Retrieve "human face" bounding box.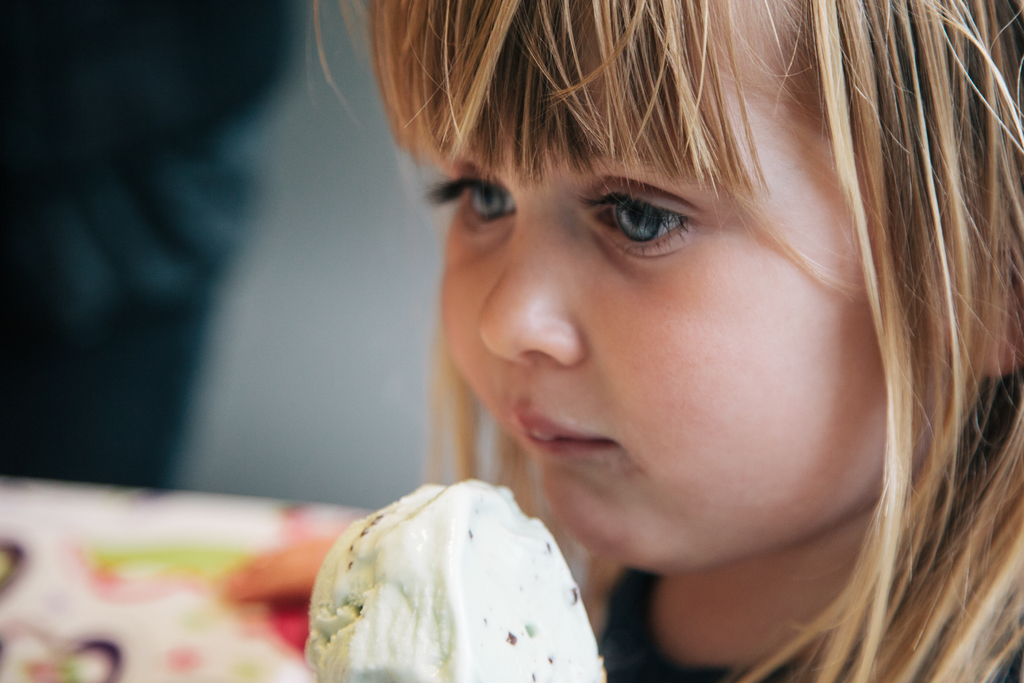
Bounding box: x1=400 y1=55 x2=886 y2=553.
